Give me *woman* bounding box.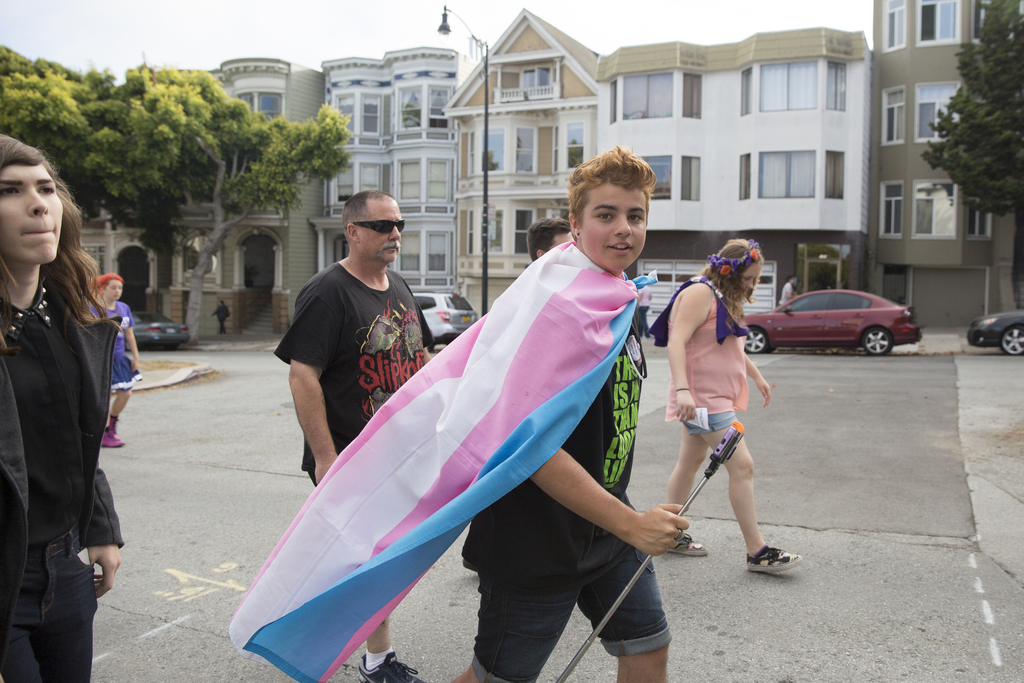
detection(0, 134, 127, 682).
